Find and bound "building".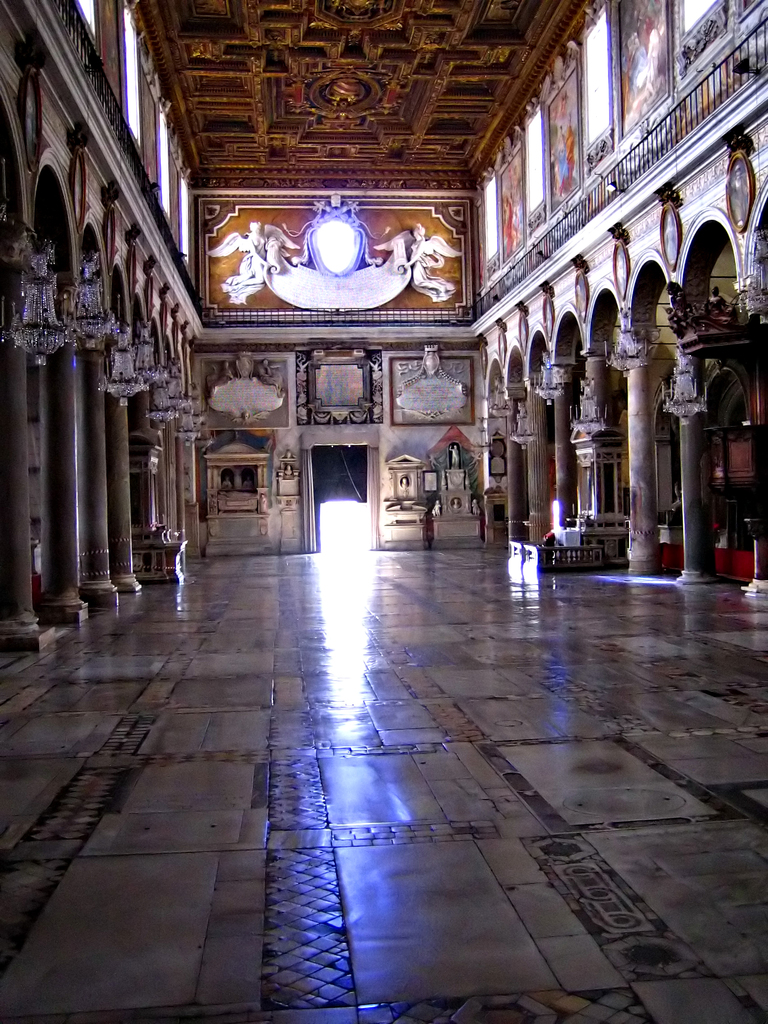
Bound: bbox=[0, 0, 767, 1023].
